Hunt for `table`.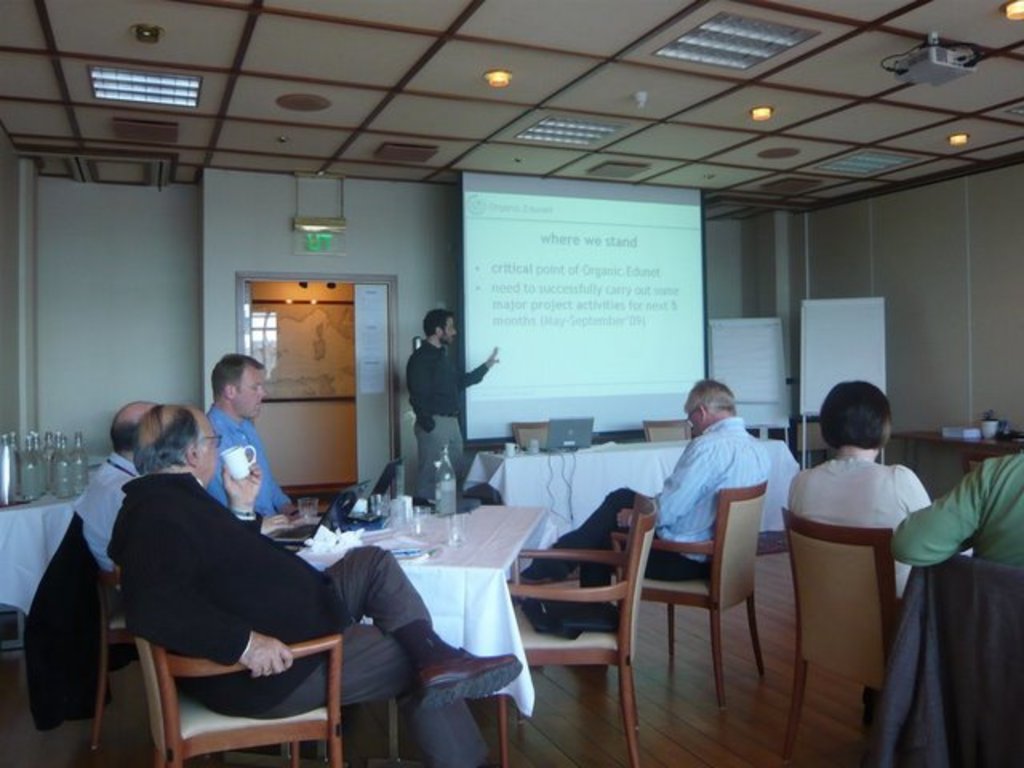
Hunted down at [left=254, top=520, right=571, bottom=760].
